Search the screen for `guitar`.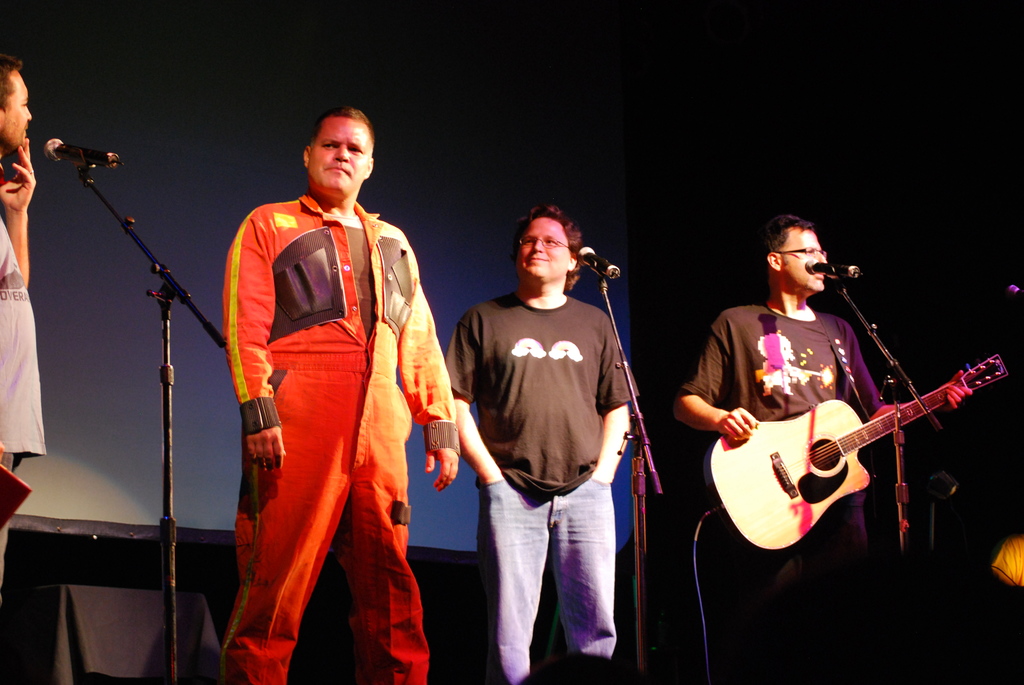
Found at (709,337,1009,562).
